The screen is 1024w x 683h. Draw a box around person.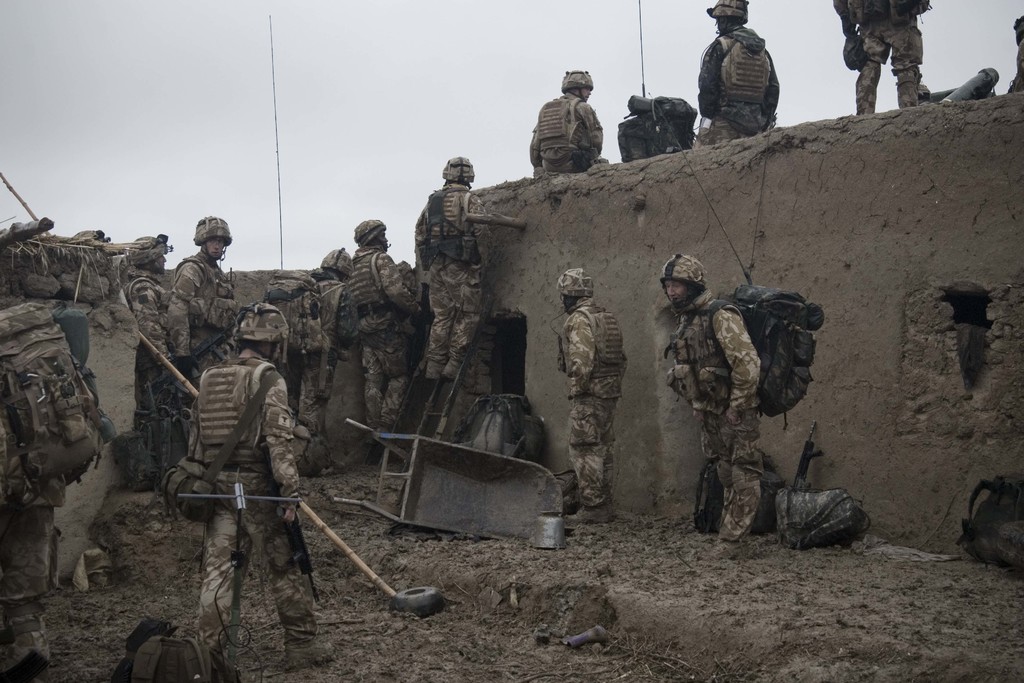
660 251 766 541.
